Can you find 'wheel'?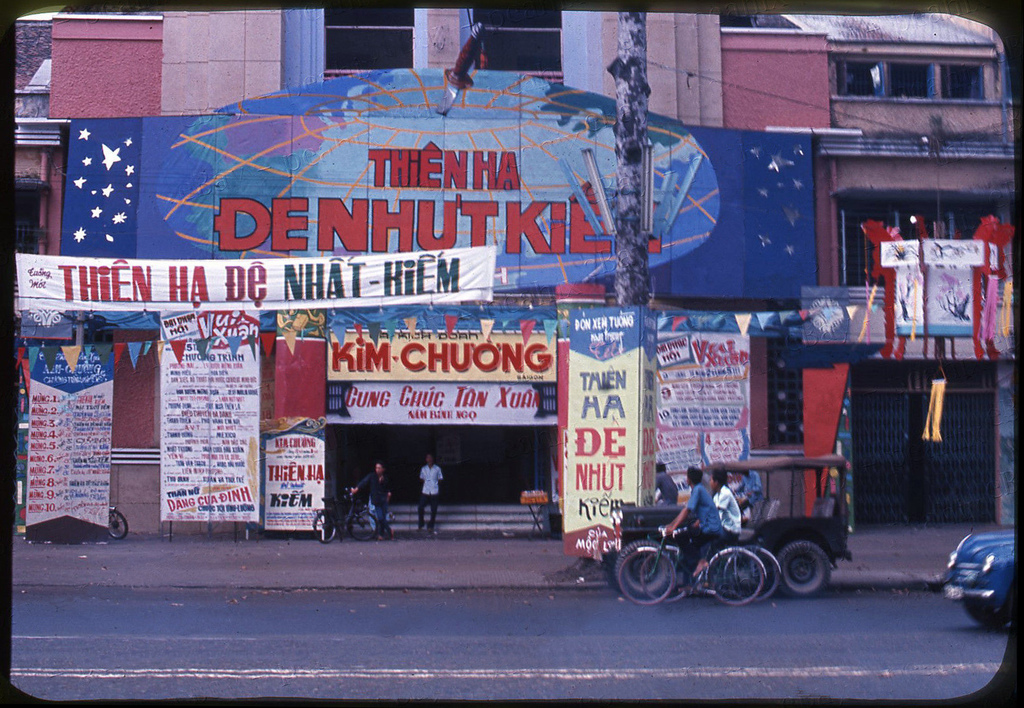
Yes, bounding box: [left=615, top=541, right=668, bottom=596].
